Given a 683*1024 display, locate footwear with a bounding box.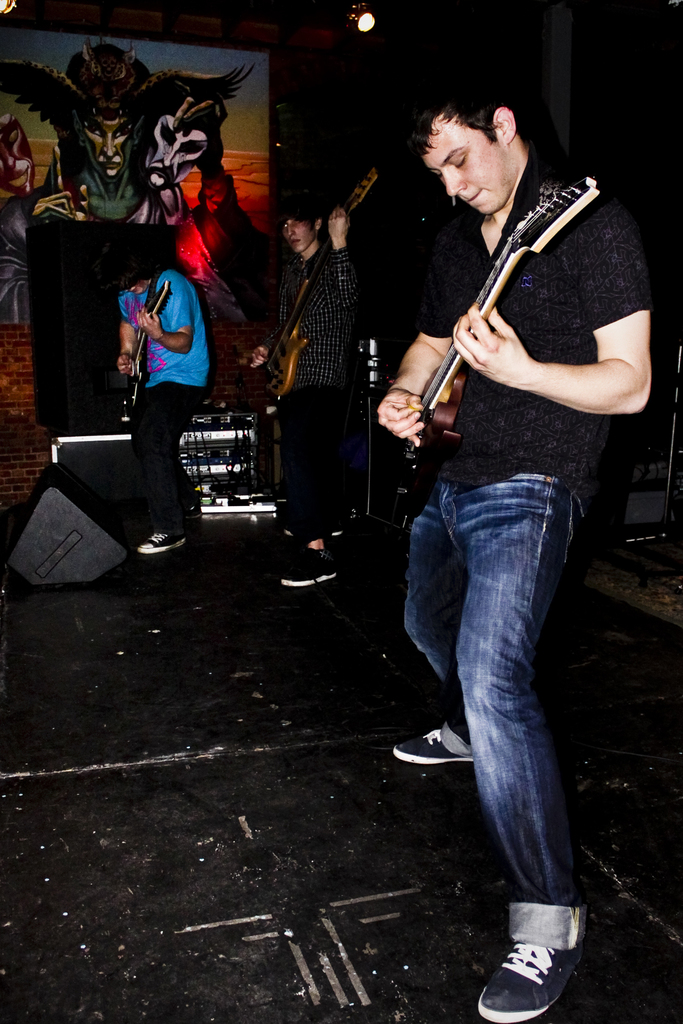
Located: crop(282, 555, 334, 590).
